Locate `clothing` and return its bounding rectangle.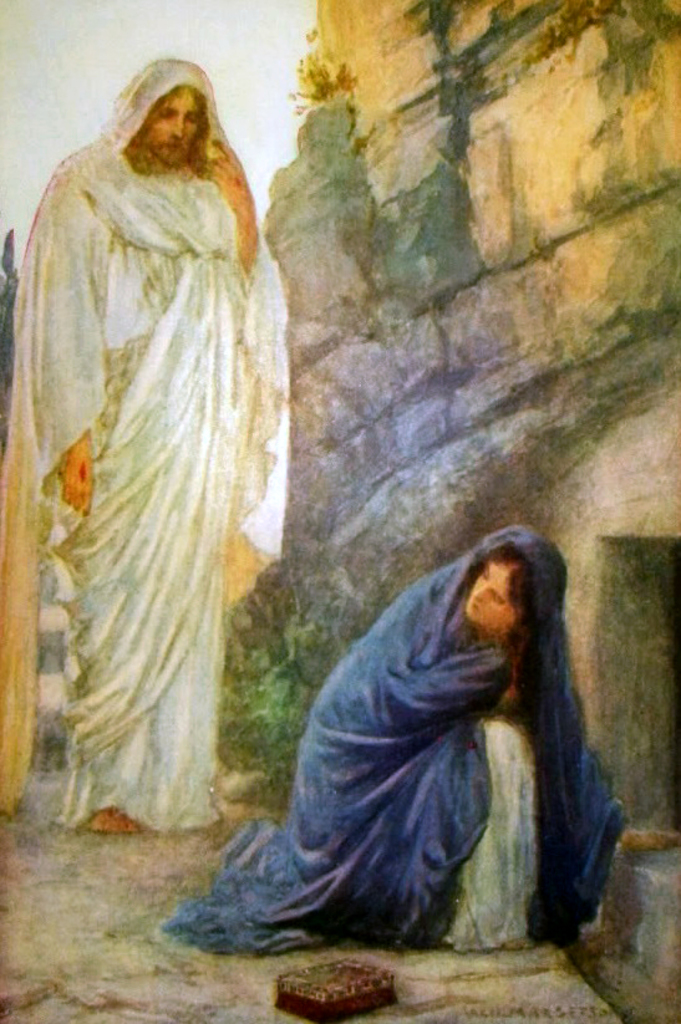
168, 523, 622, 969.
